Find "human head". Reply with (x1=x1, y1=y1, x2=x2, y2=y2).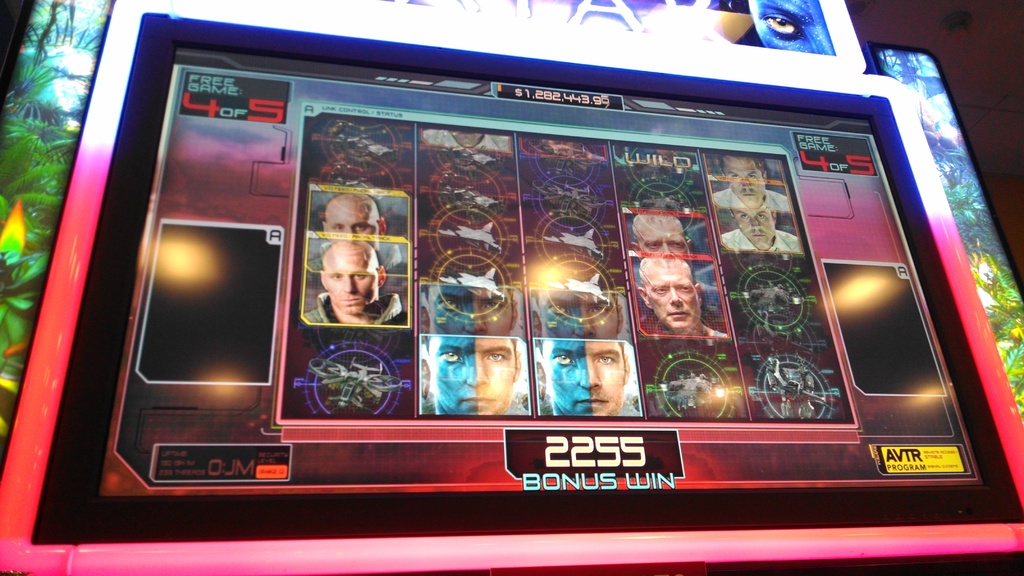
(x1=531, y1=289, x2=626, y2=337).
